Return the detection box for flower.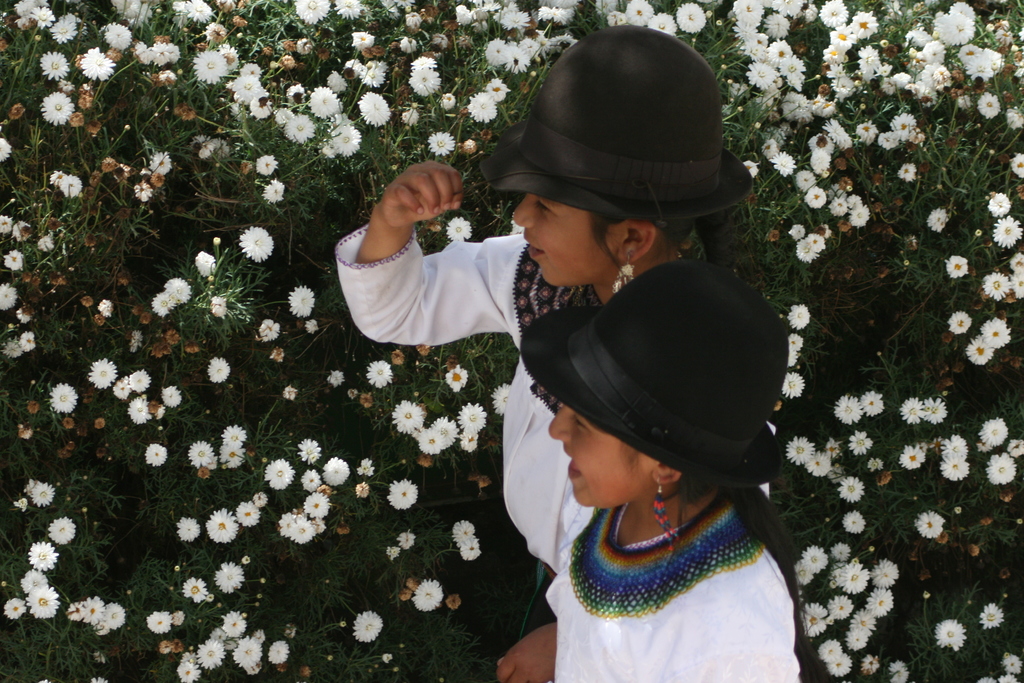
locate(105, 602, 124, 626).
